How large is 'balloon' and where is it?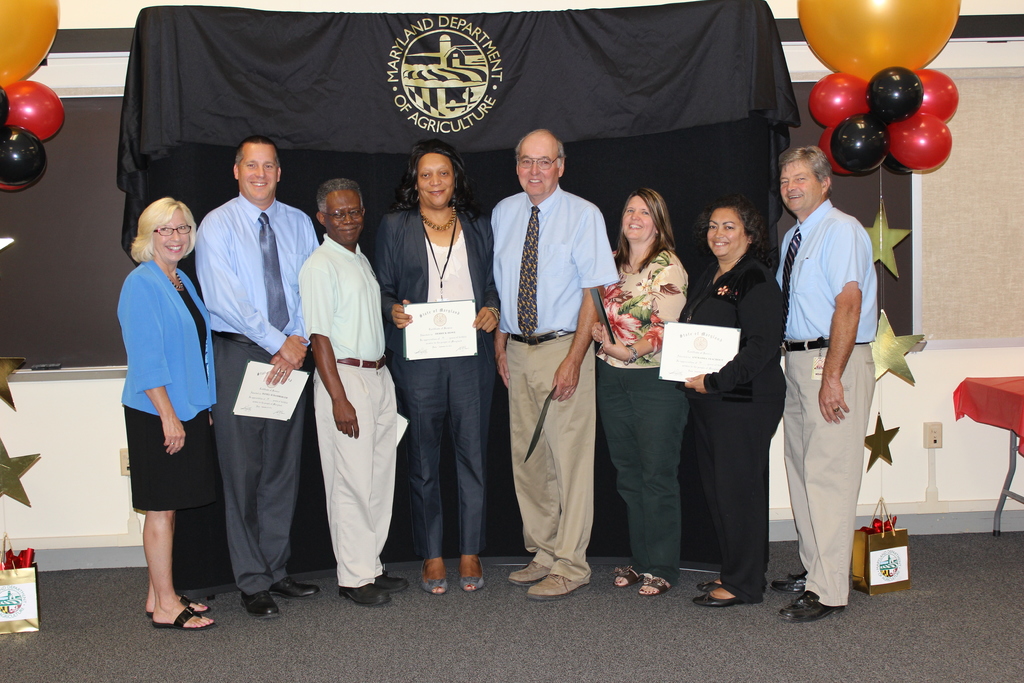
Bounding box: 887:111:952:169.
